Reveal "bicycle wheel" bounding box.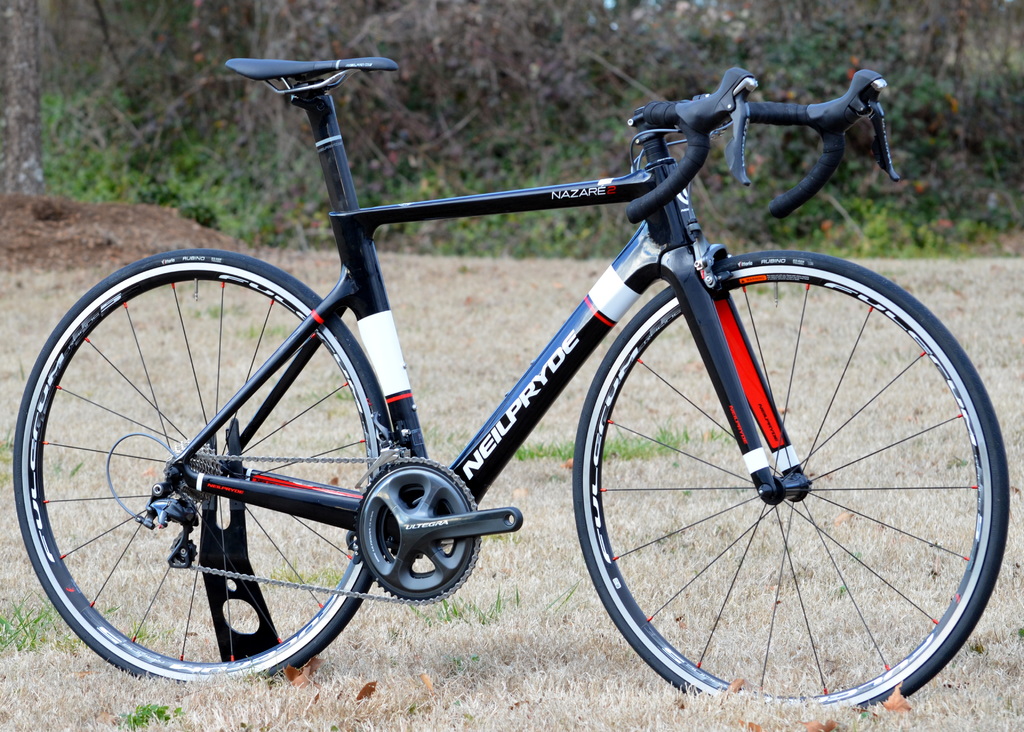
Revealed: {"left": 14, "top": 245, "right": 393, "bottom": 692}.
